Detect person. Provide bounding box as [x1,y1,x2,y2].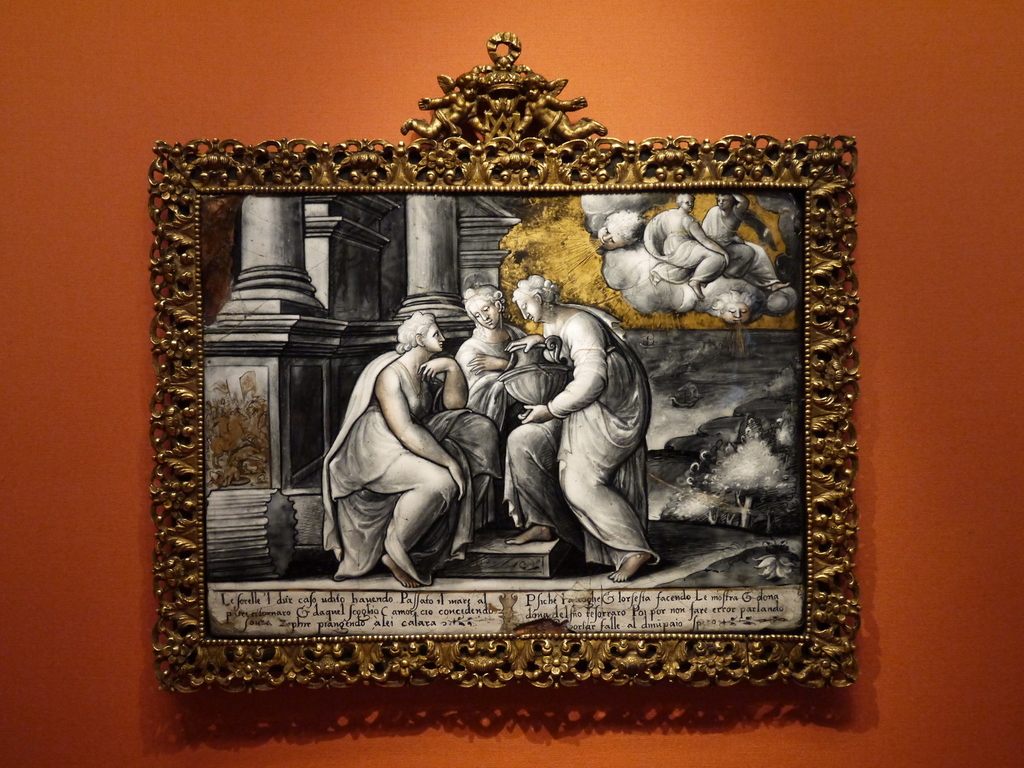
[434,287,534,516].
